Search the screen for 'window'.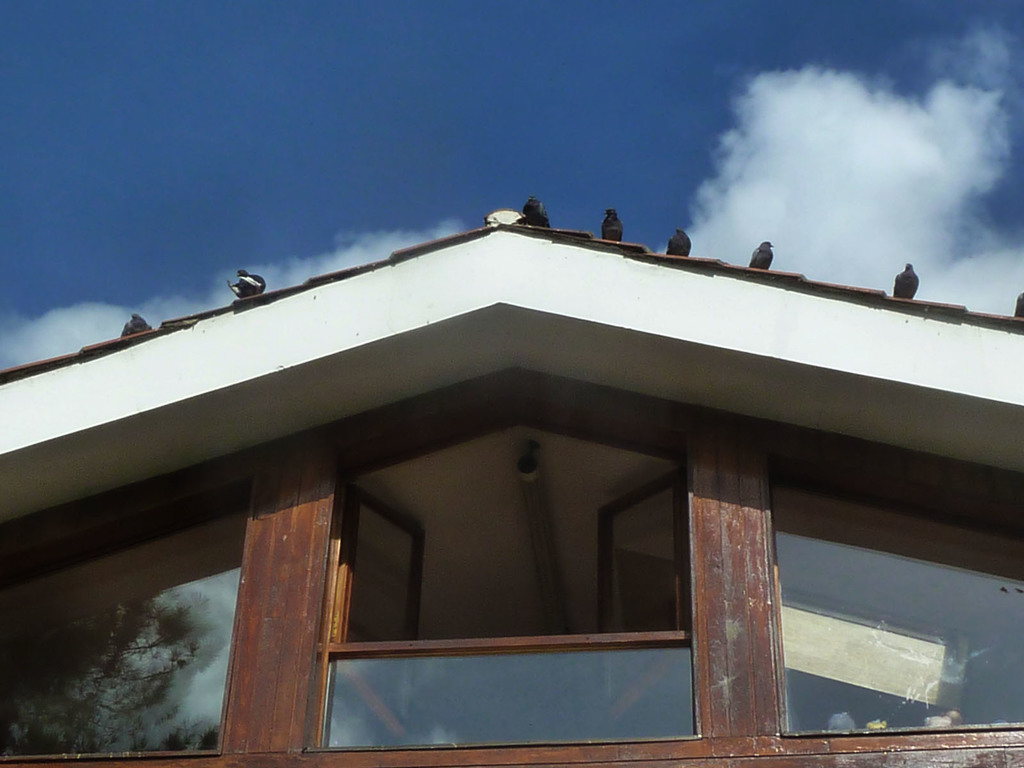
Found at detection(768, 451, 1023, 735).
